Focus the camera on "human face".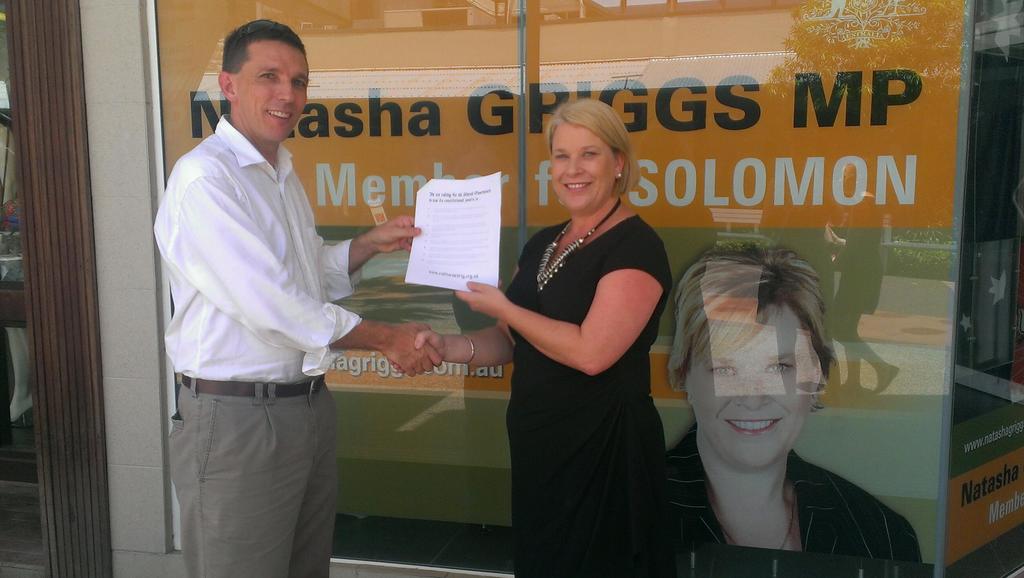
Focus region: [x1=236, y1=42, x2=311, y2=146].
